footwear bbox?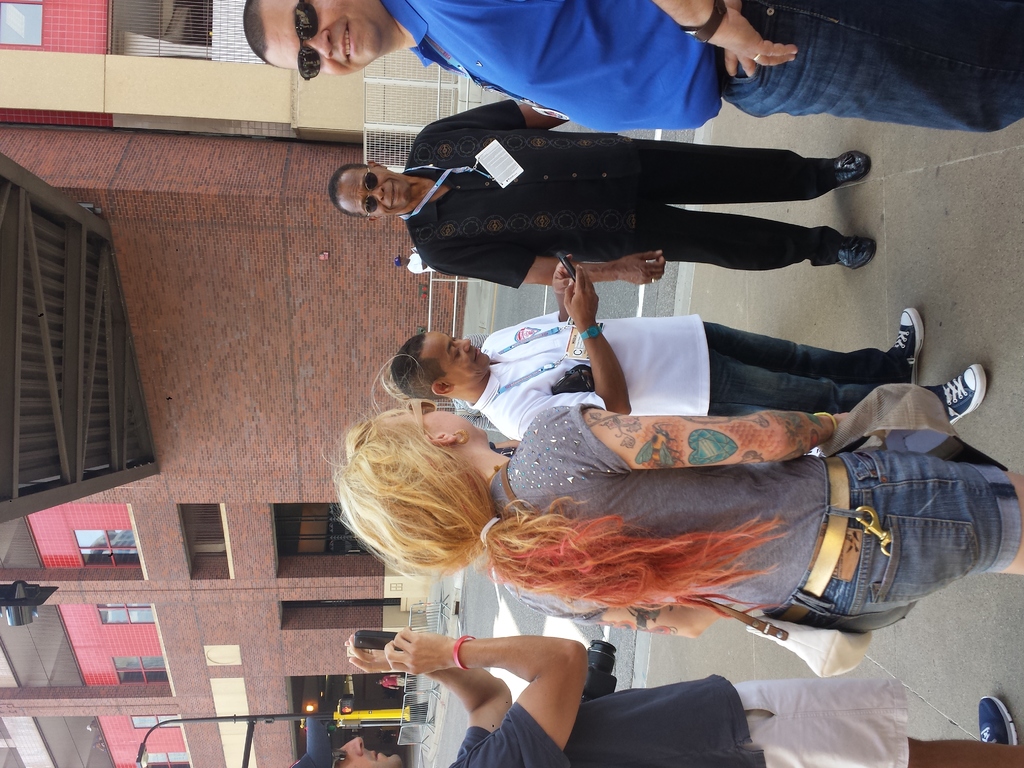
(880,304,925,386)
